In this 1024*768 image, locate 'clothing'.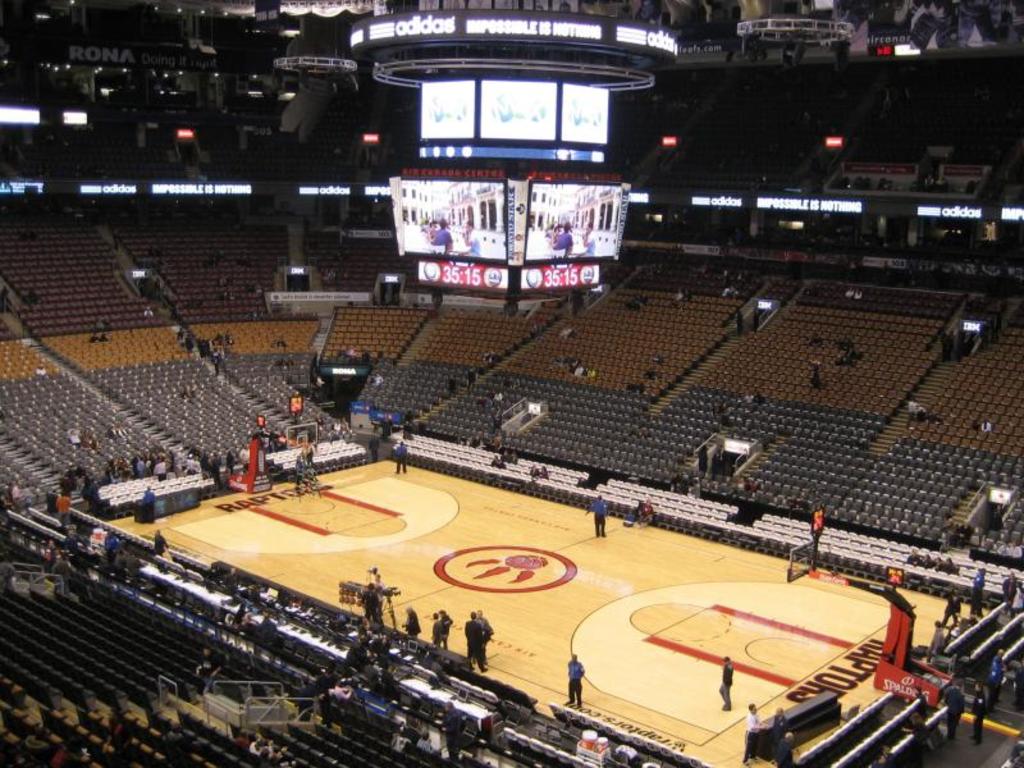
Bounding box: BBox(968, 682, 989, 741).
